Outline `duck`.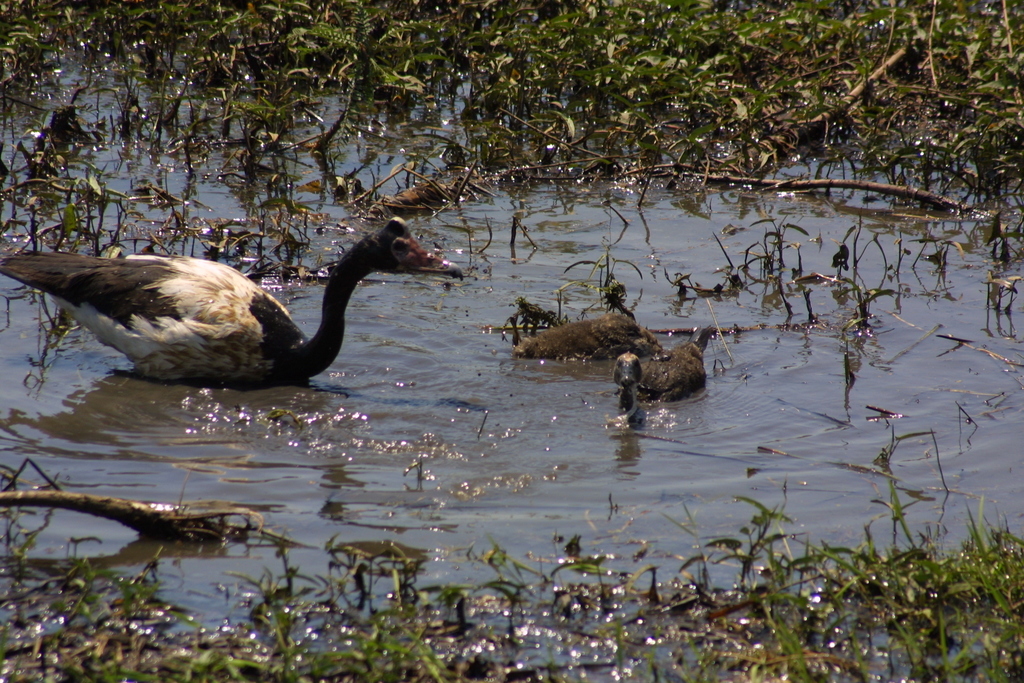
Outline: 612:325:715:418.
